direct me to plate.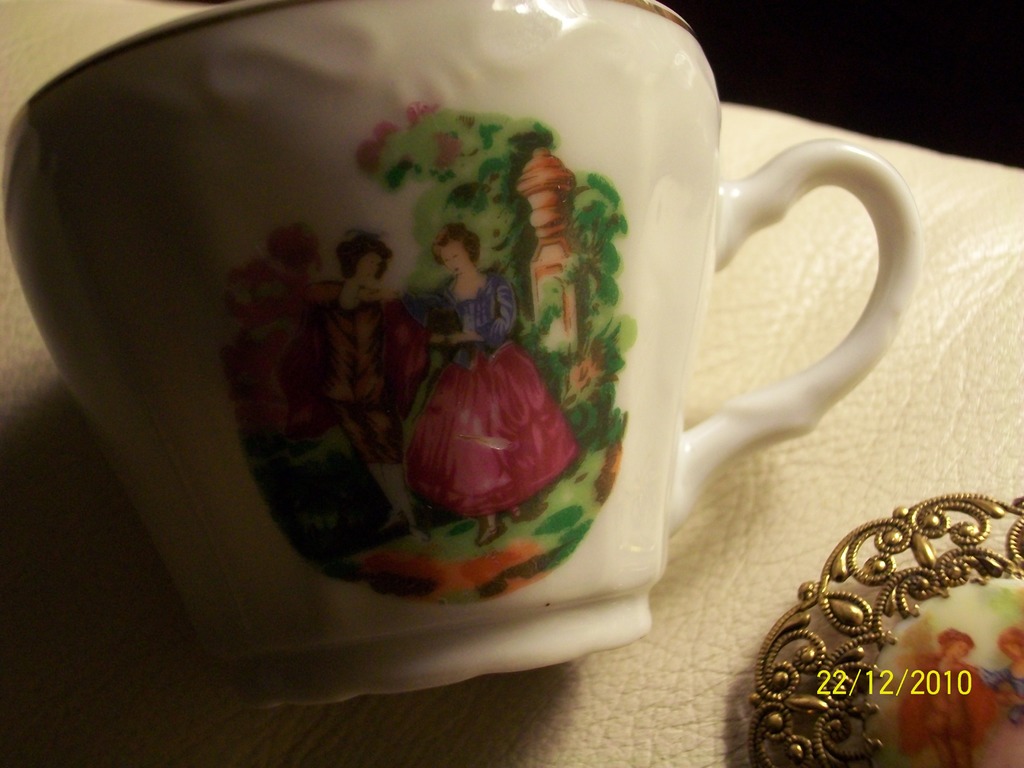
Direction: detection(748, 500, 1023, 767).
